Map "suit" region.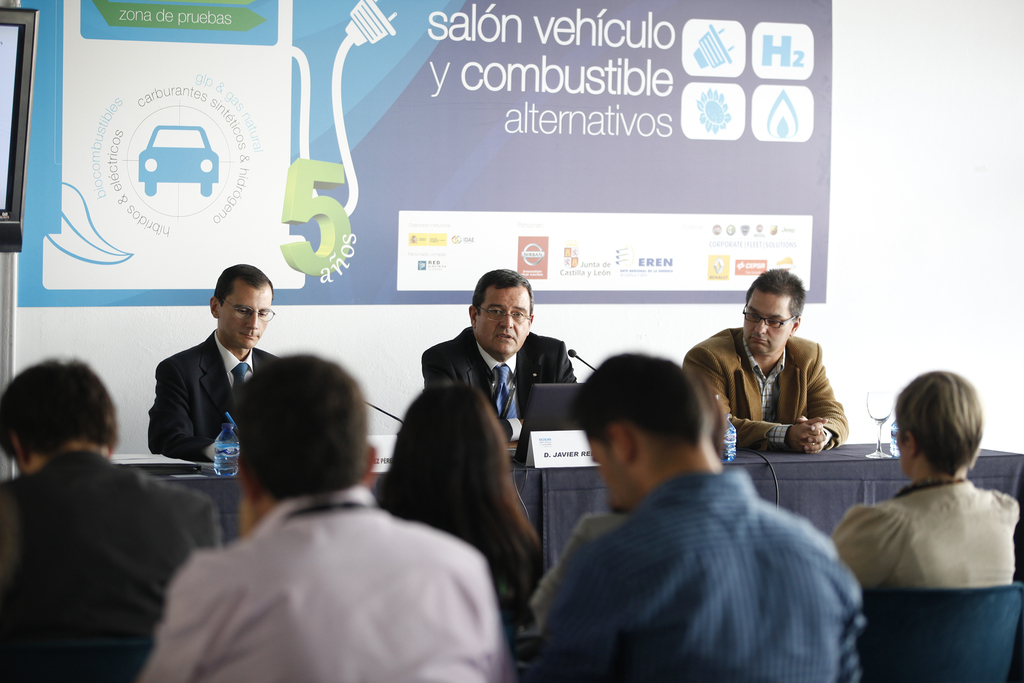
Mapped to {"x1": 412, "y1": 295, "x2": 578, "y2": 468}.
